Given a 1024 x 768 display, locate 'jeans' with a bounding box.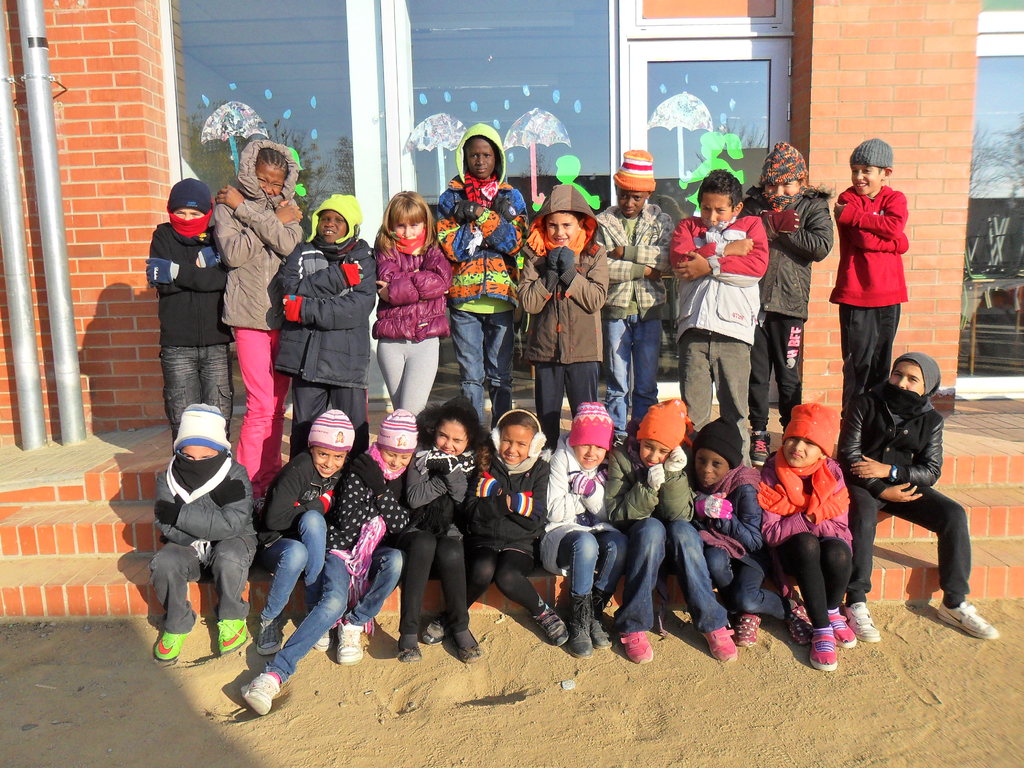
Located: [left=160, top=341, right=230, bottom=439].
